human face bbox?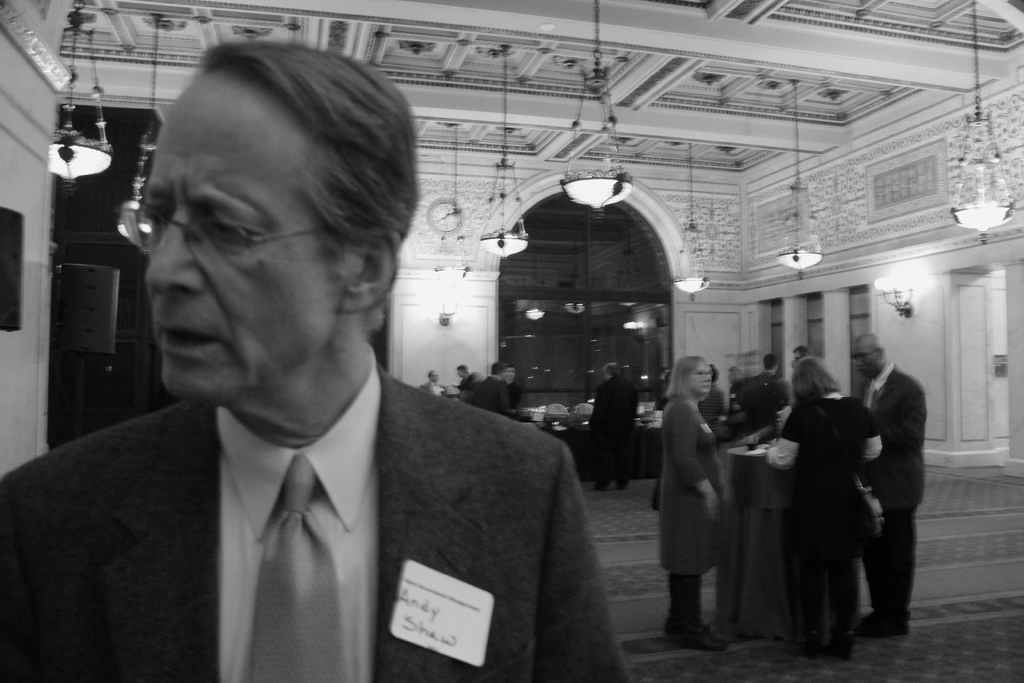
Rect(854, 345, 876, 374)
